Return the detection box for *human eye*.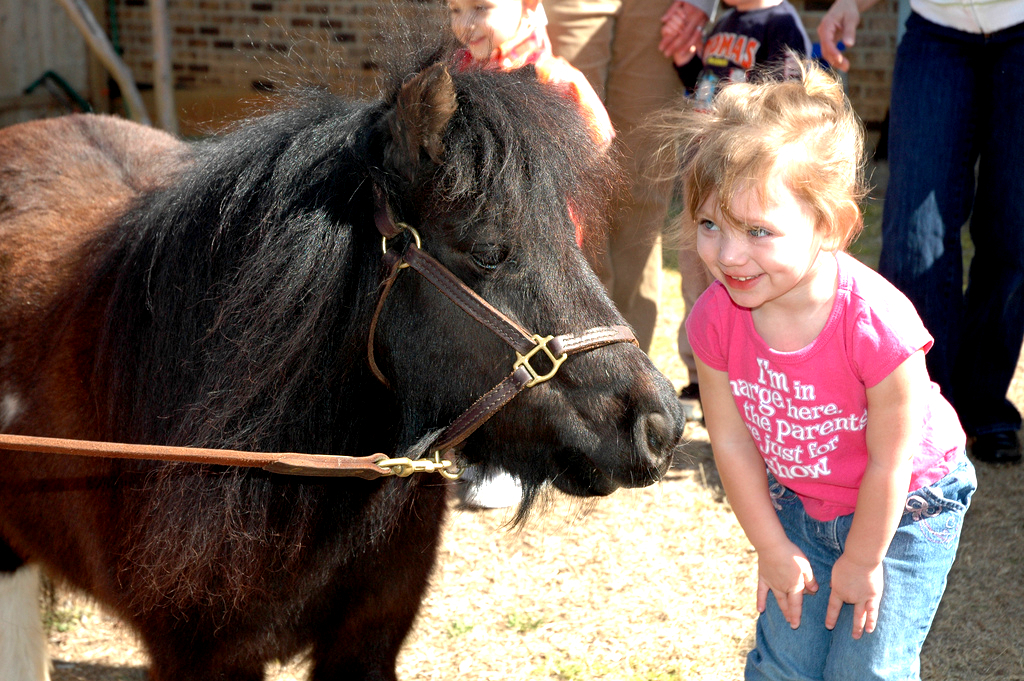
rect(745, 220, 776, 242).
